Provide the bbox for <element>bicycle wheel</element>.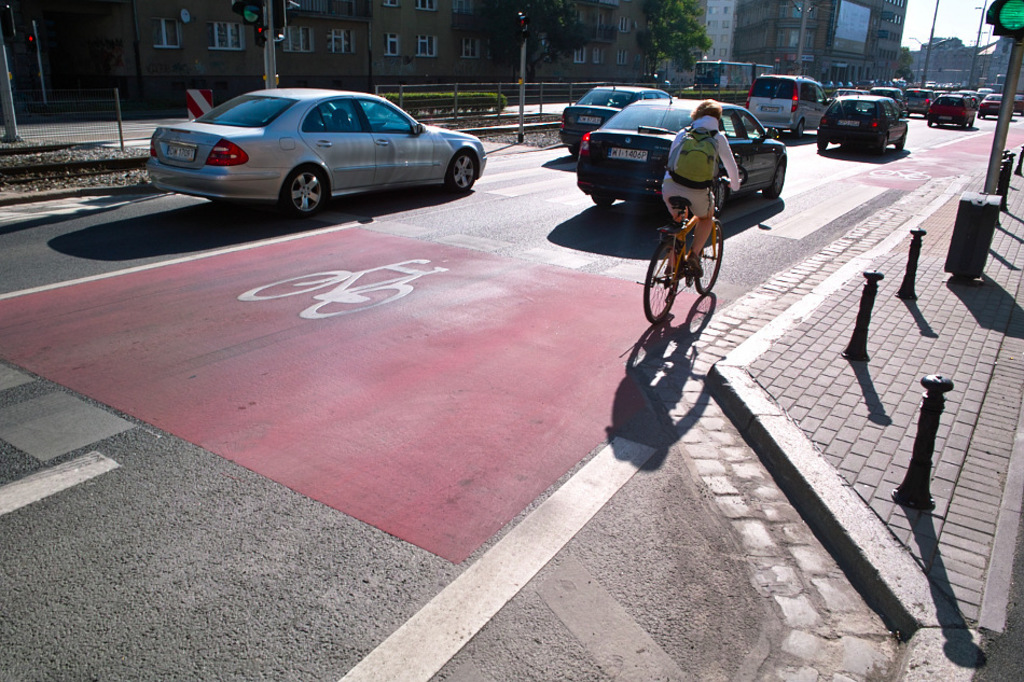
<region>638, 231, 686, 321</region>.
